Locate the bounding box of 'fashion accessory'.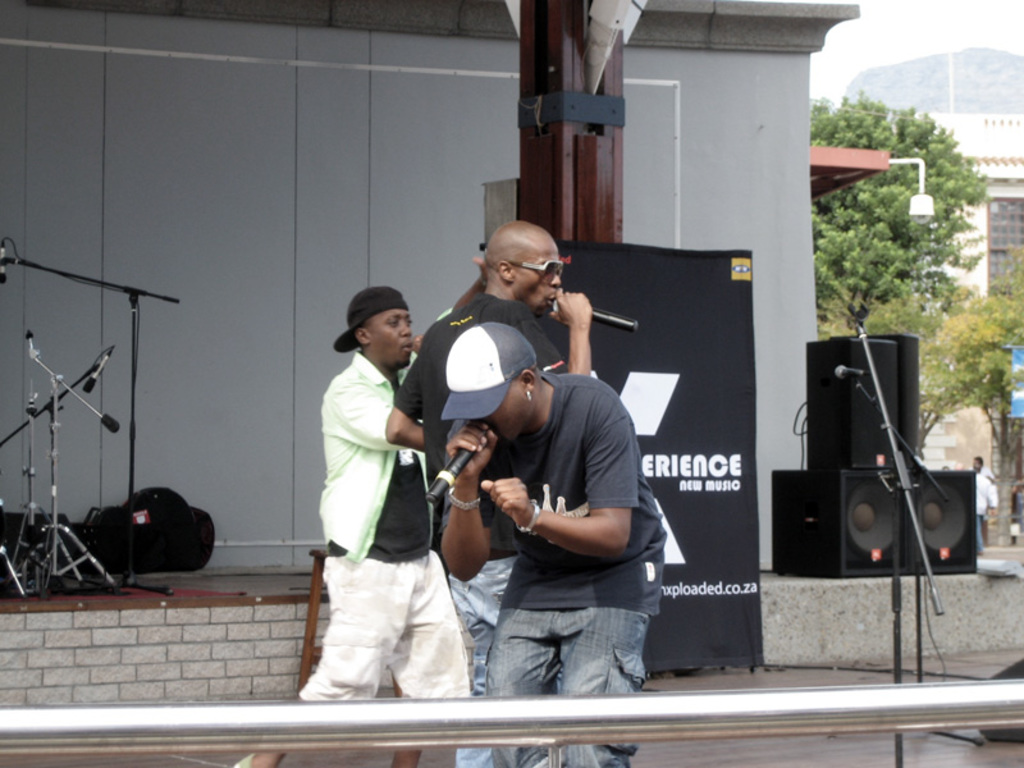
Bounding box: pyautogui.locateOnScreen(525, 389, 535, 406).
